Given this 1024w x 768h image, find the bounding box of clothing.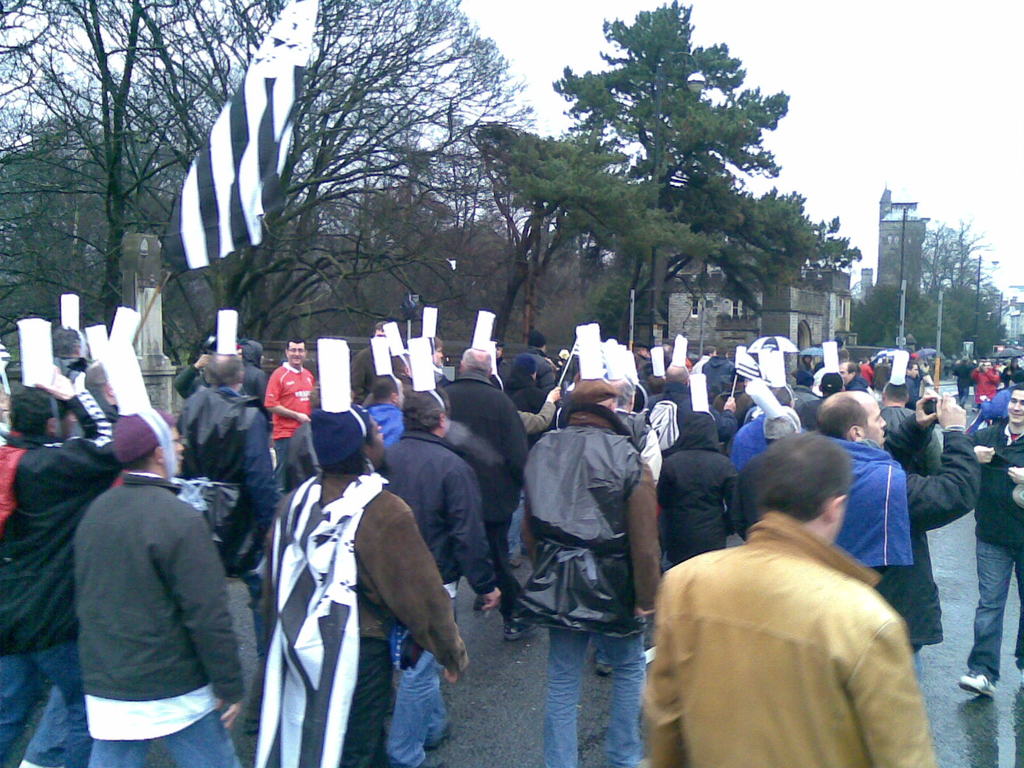
box=[347, 344, 406, 401].
